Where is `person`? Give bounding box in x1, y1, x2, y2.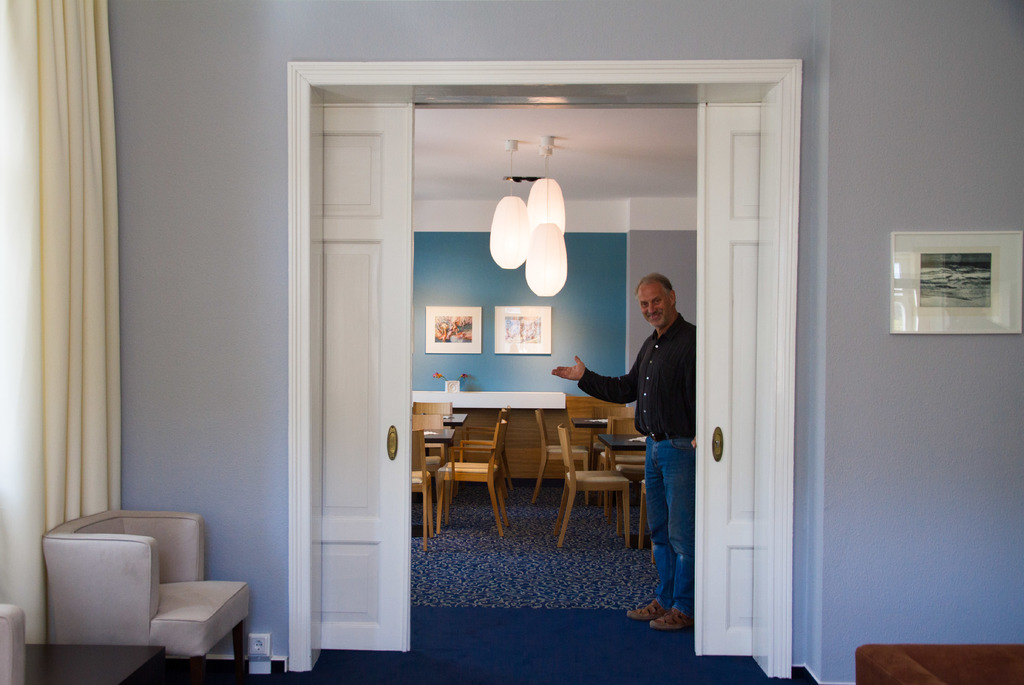
602, 258, 699, 618.
